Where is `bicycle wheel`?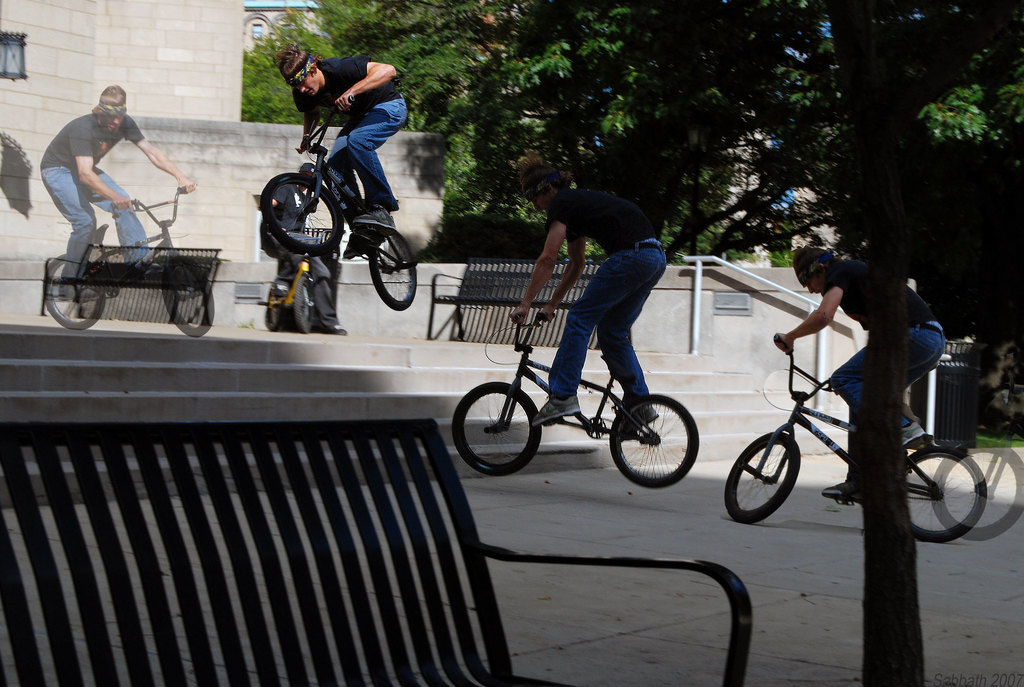
locate(365, 226, 419, 312).
